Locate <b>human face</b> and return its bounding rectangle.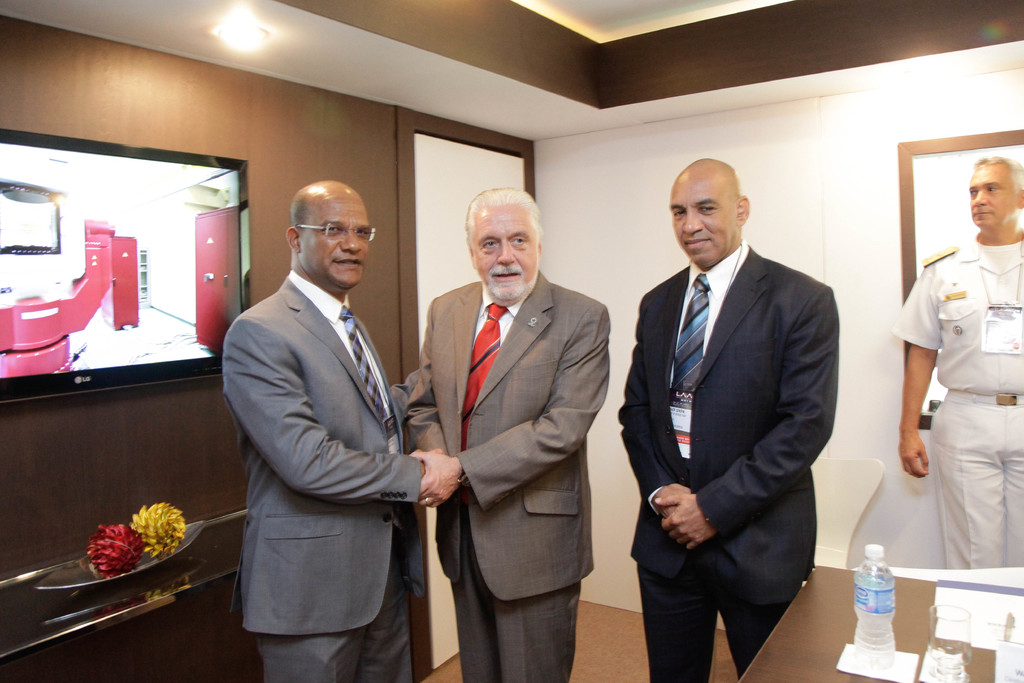
rect(670, 181, 736, 268).
